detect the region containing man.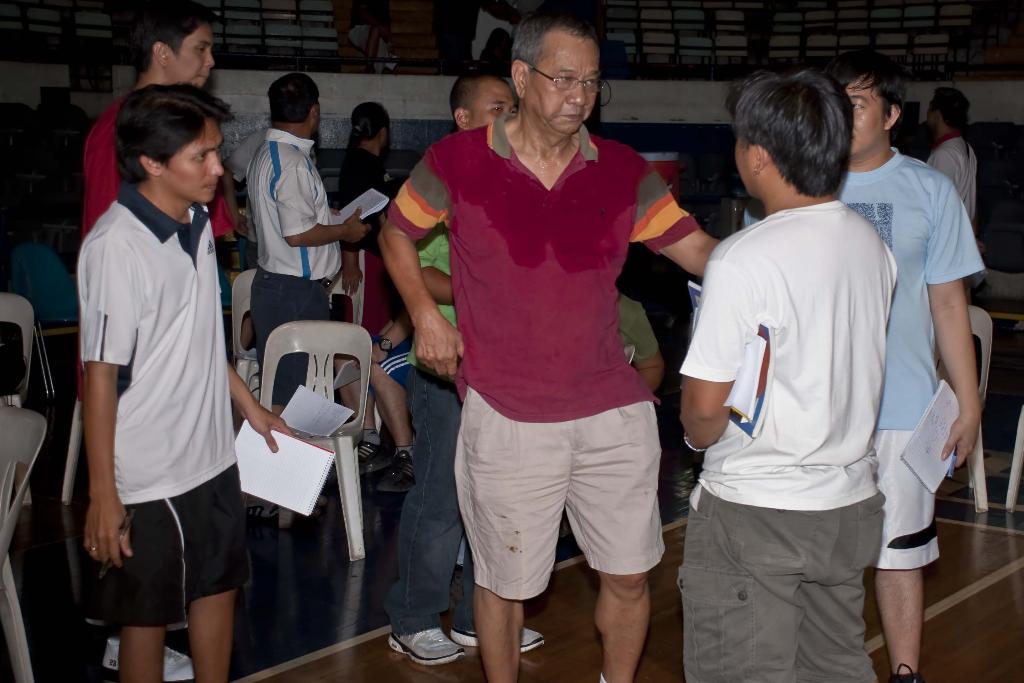
bbox=(386, 71, 546, 658).
